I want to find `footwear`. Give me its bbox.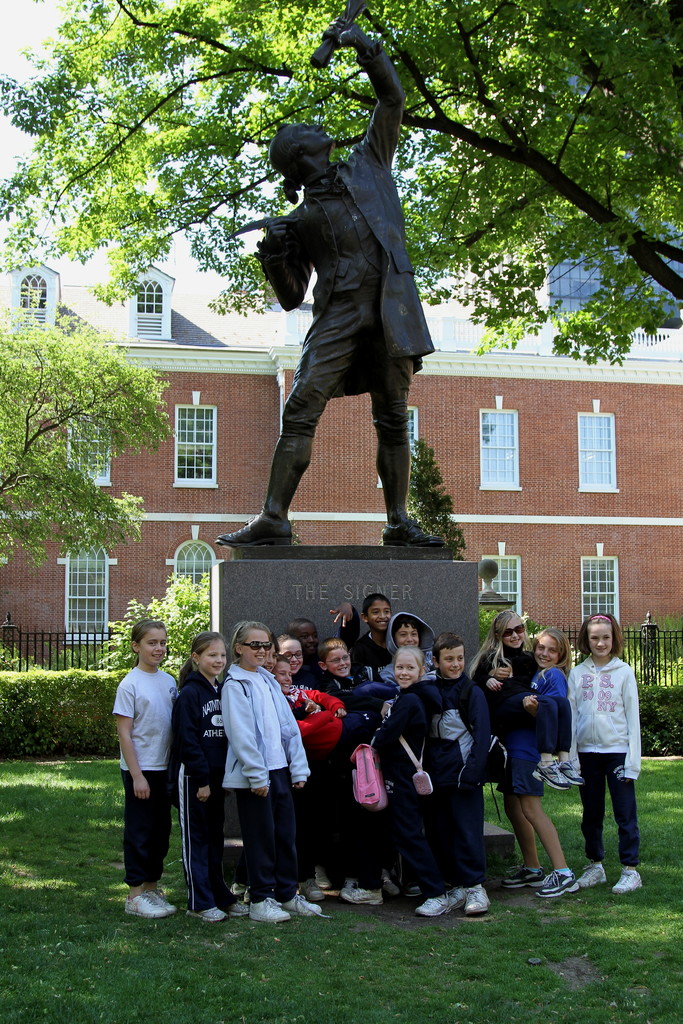
(x1=245, y1=888, x2=292, y2=924).
